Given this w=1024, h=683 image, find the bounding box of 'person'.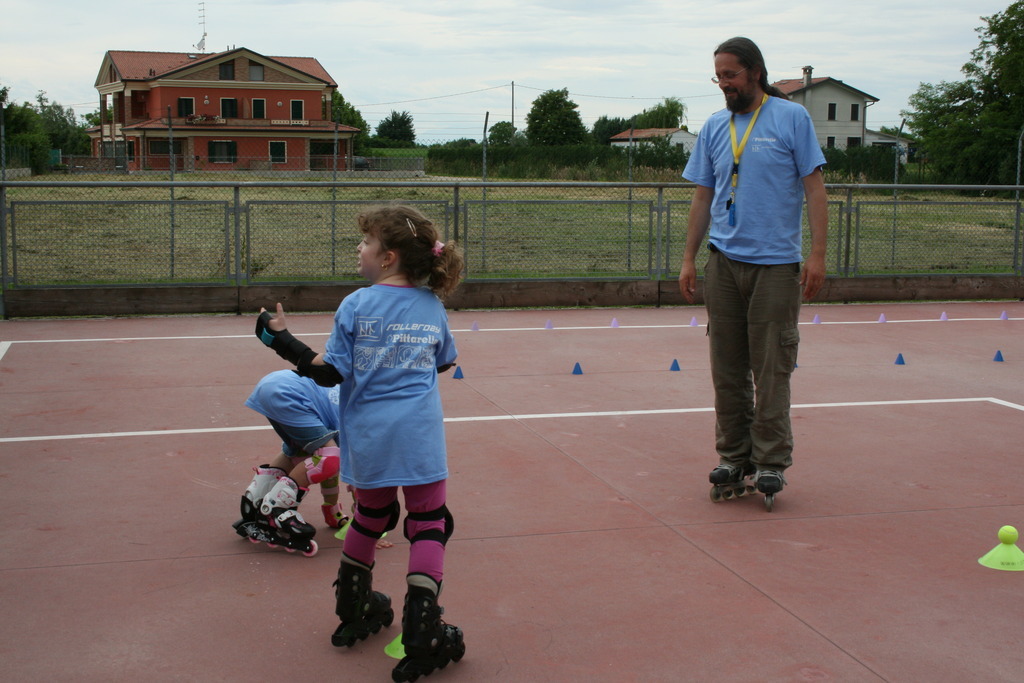
left=256, top=204, right=467, bottom=666.
